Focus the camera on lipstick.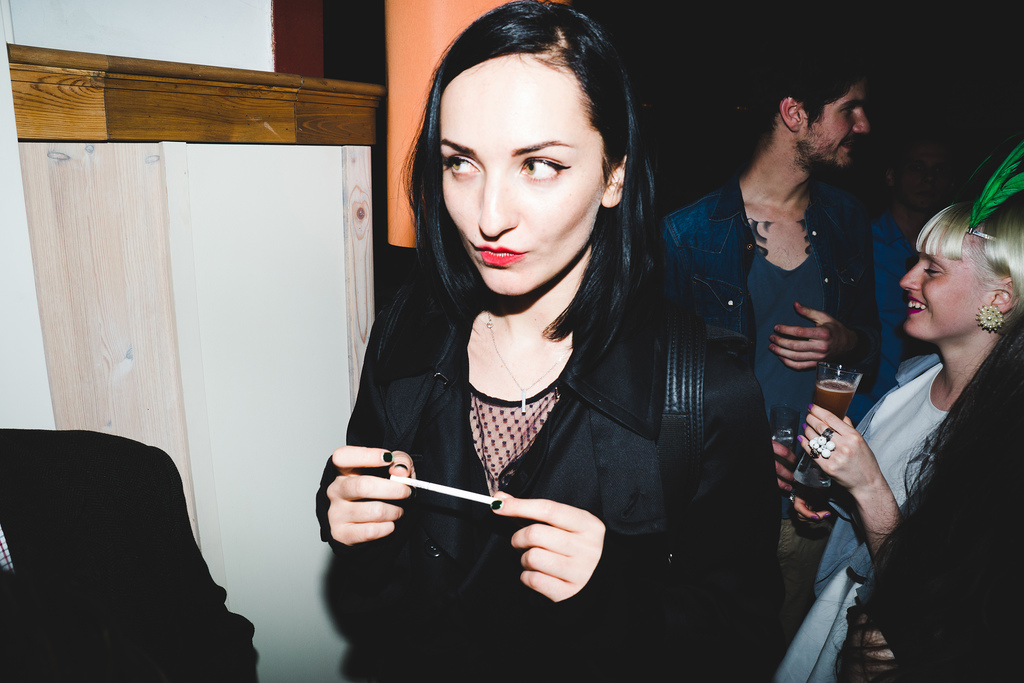
Focus region: [474, 246, 524, 266].
